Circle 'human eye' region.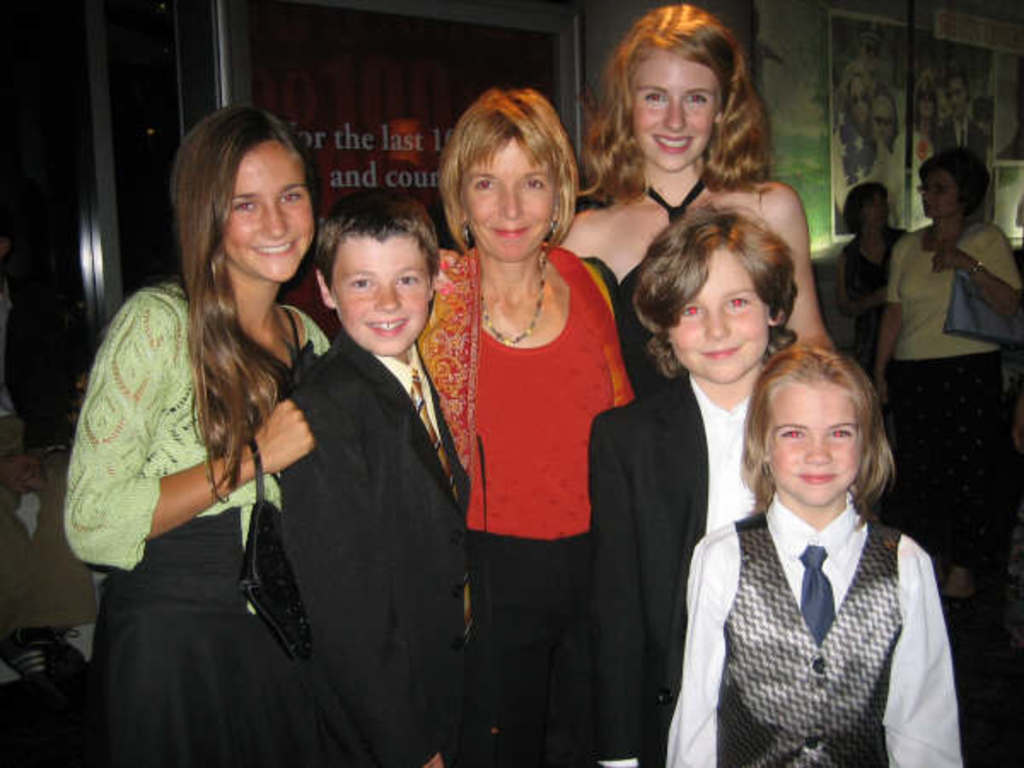
Region: pyautogui.locateOnScreen(394, 271, 423, 288).
